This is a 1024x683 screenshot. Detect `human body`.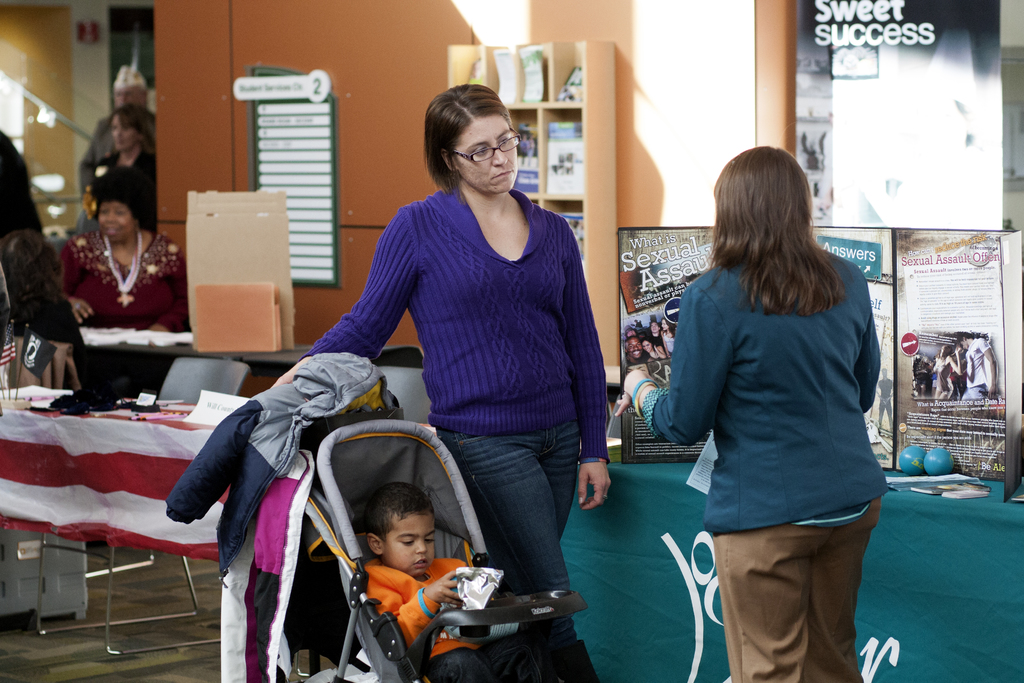
(left=655, top=163, right=892, bottom=680).
